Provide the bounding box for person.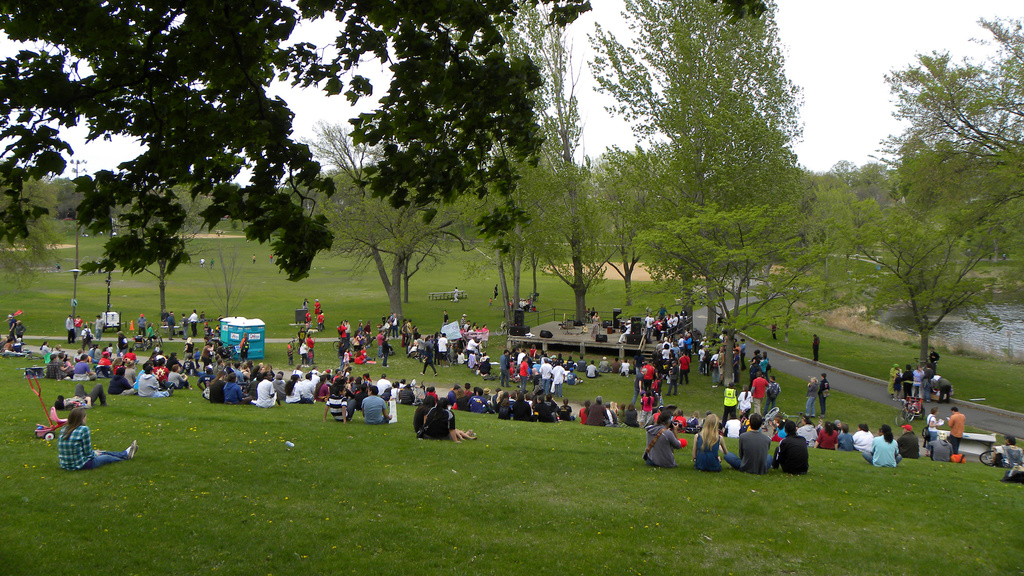
box(772, 423, 808, 472).
